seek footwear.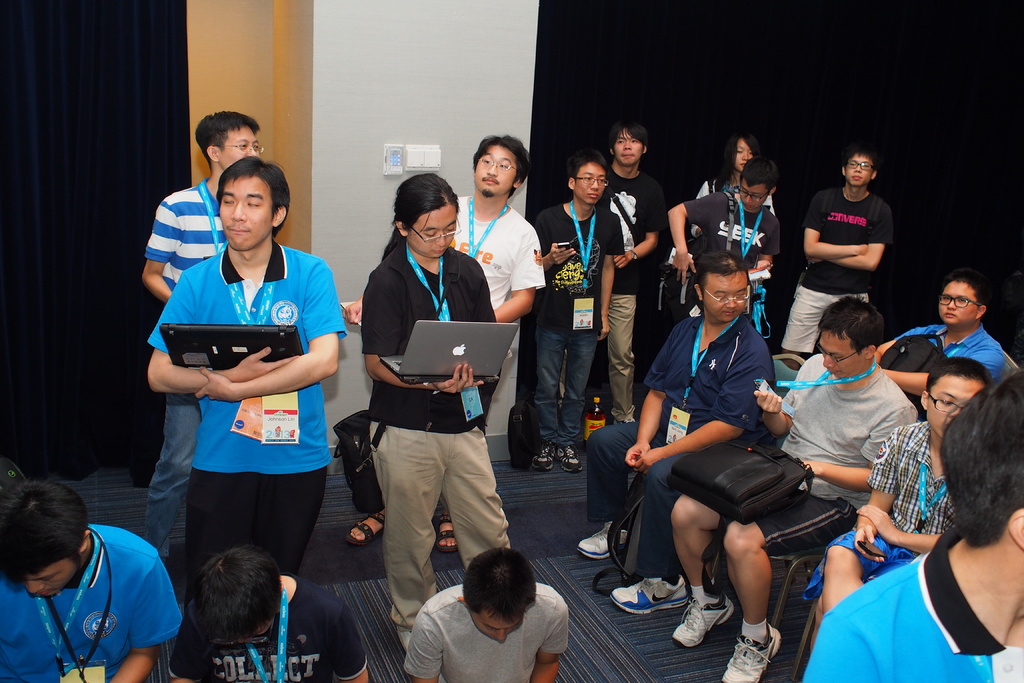
(348,509,381,544).
